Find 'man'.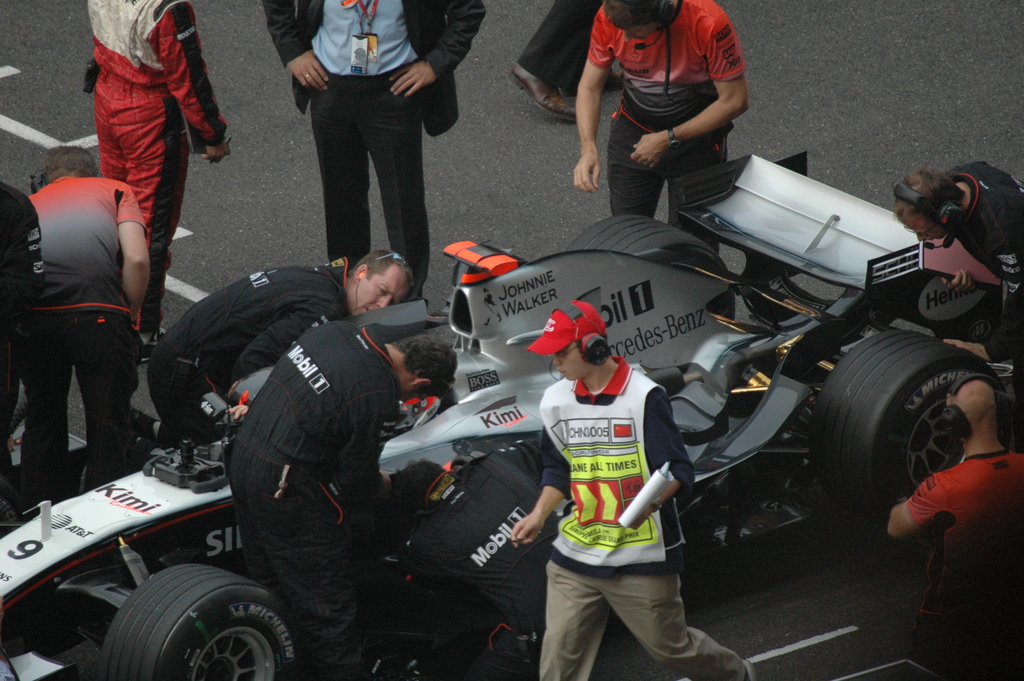
[x1=505, y1=0, x2=624, y2=122].
